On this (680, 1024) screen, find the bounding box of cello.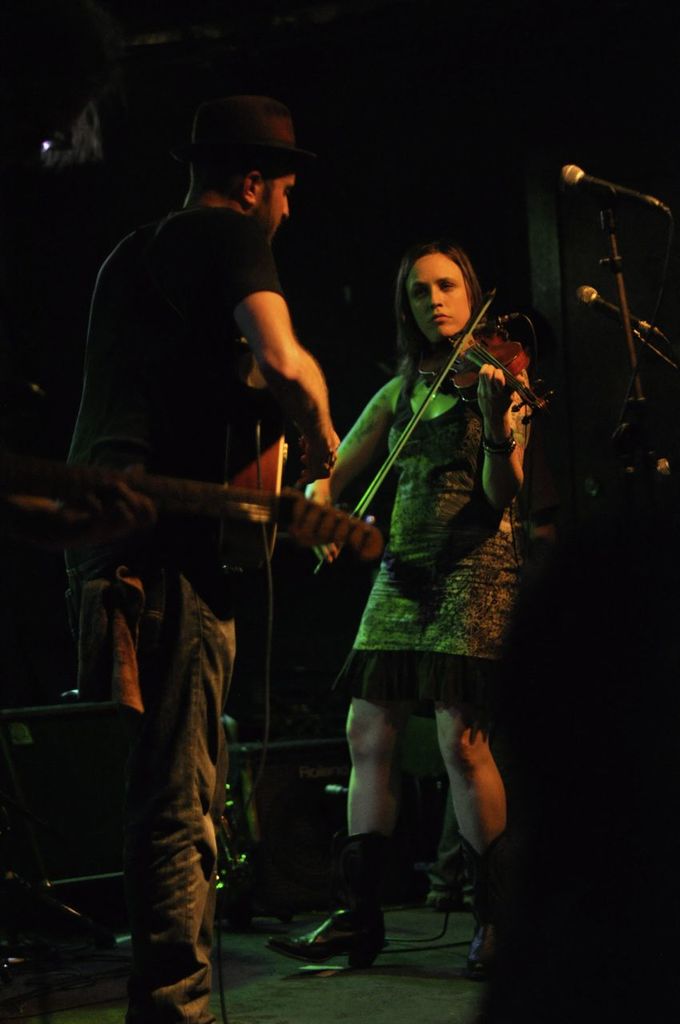
Bounding box: (316,292,559,568).
